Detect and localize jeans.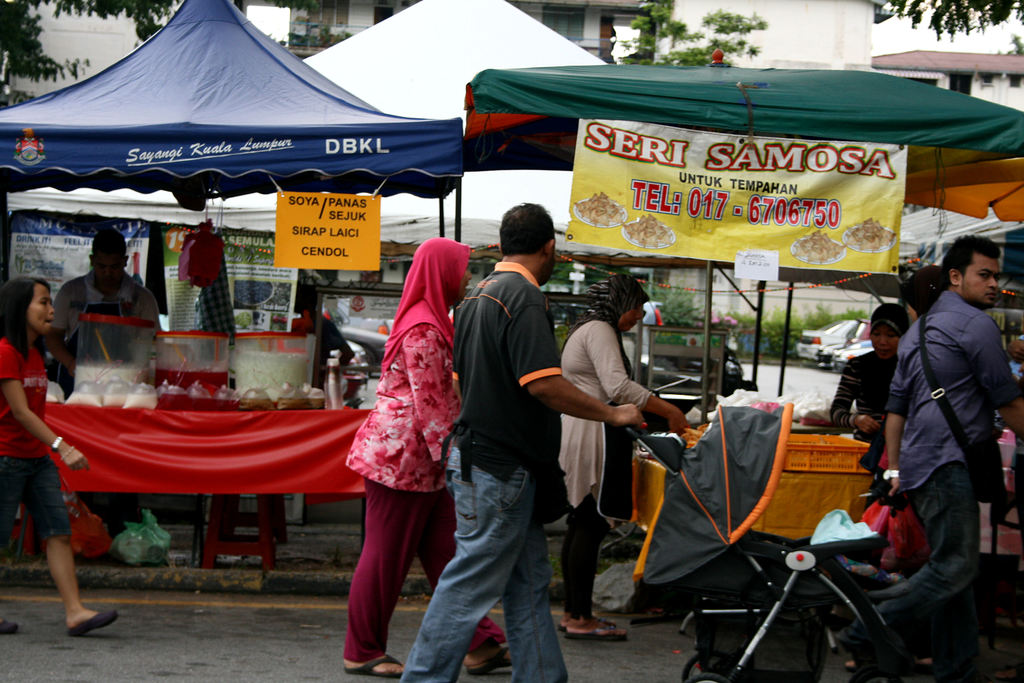
Localized at box=[854, 454, 990, 682].
